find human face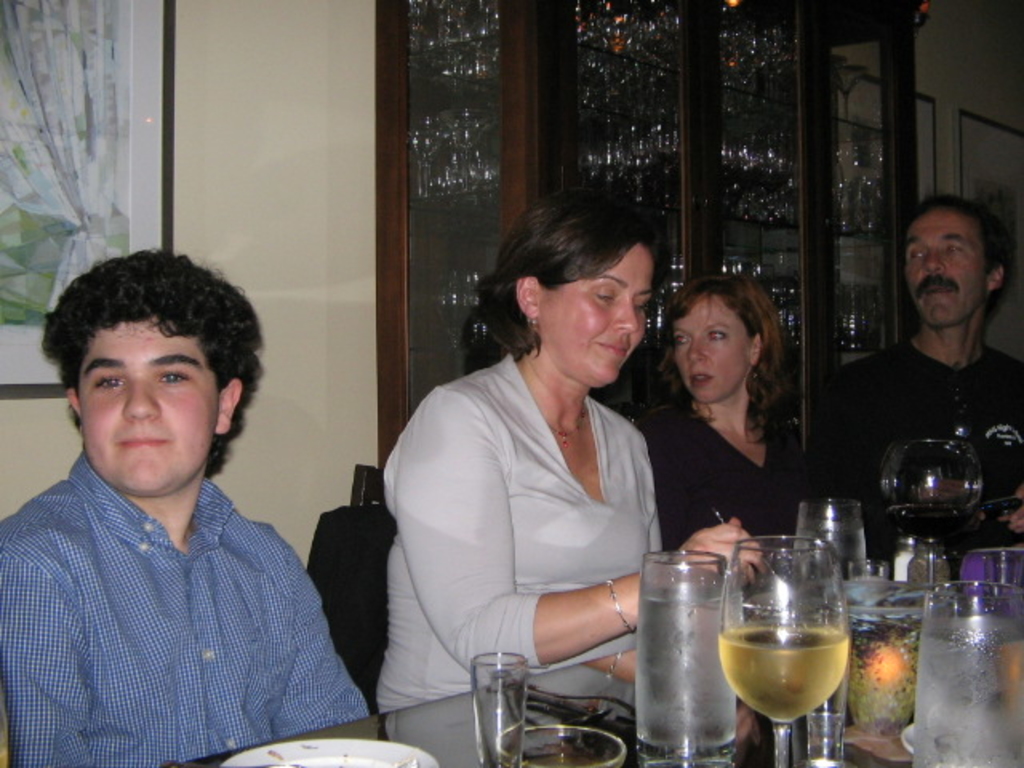
<region>906, 206, 987, 331</region>
